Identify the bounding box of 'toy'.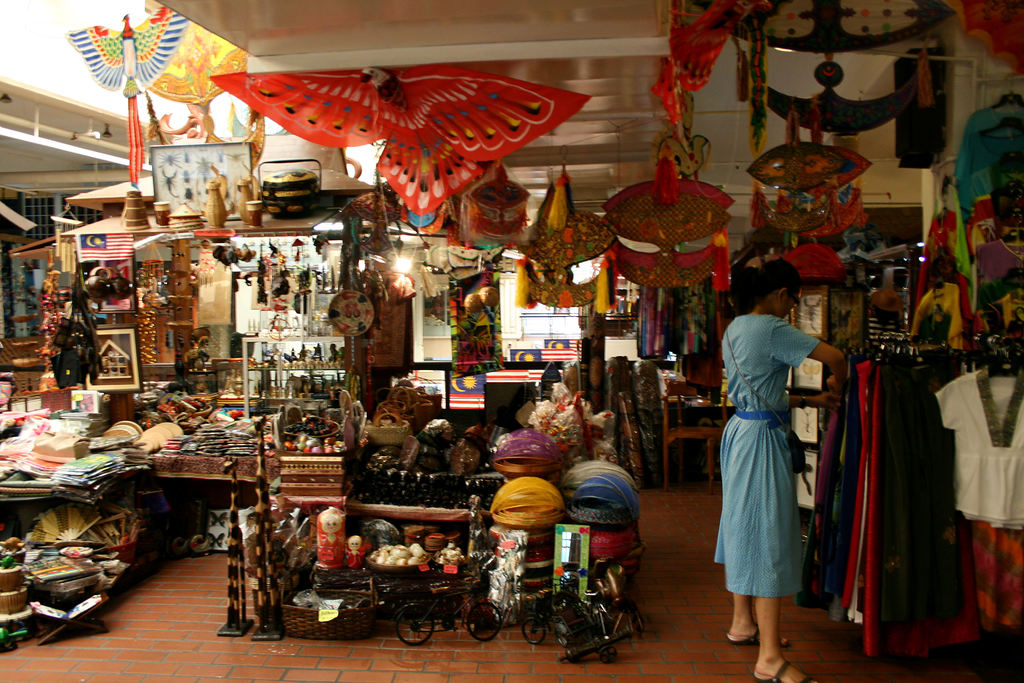
BBox(550, 614, 624, 664).
